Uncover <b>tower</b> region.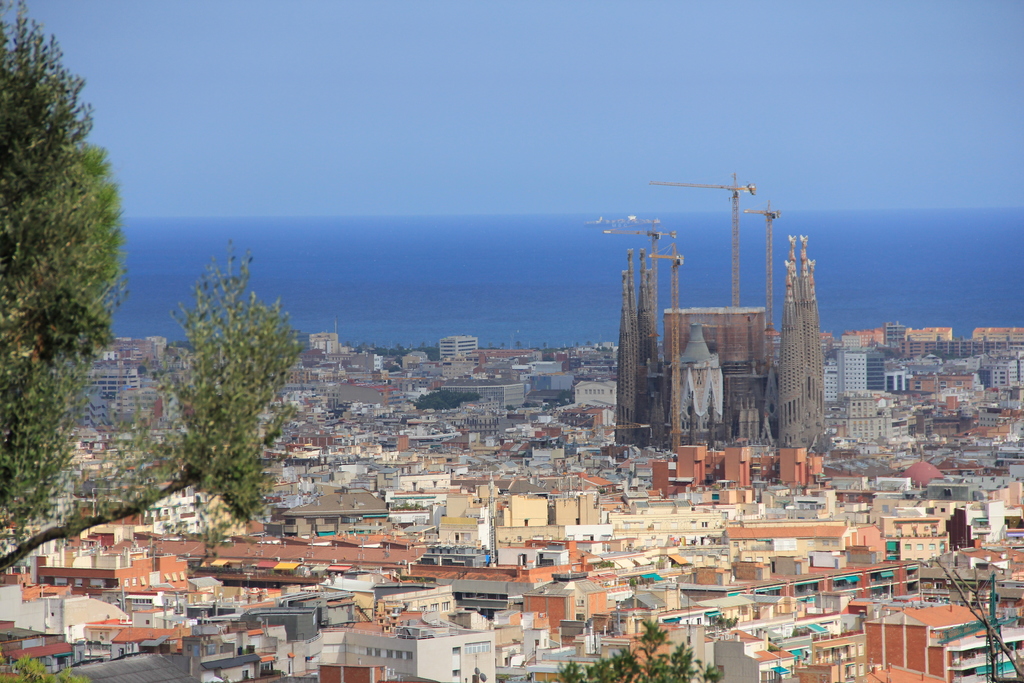
Uncovered: Rect(888, 361, 912, 395).
